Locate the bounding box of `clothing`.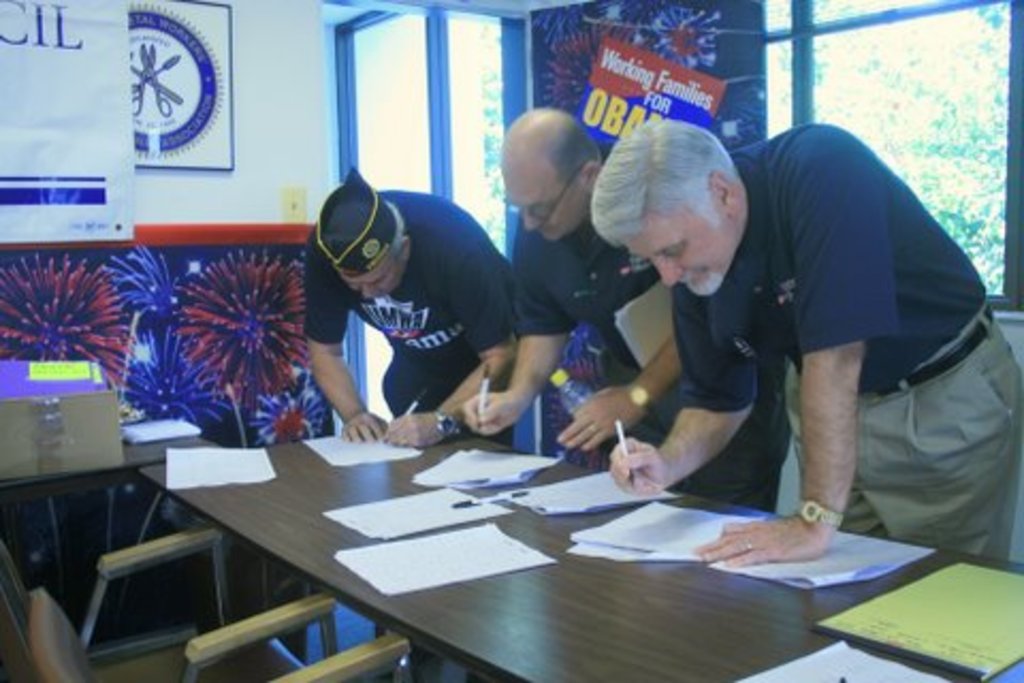
Bounding box: Rect(508, 213, 657, 361).
